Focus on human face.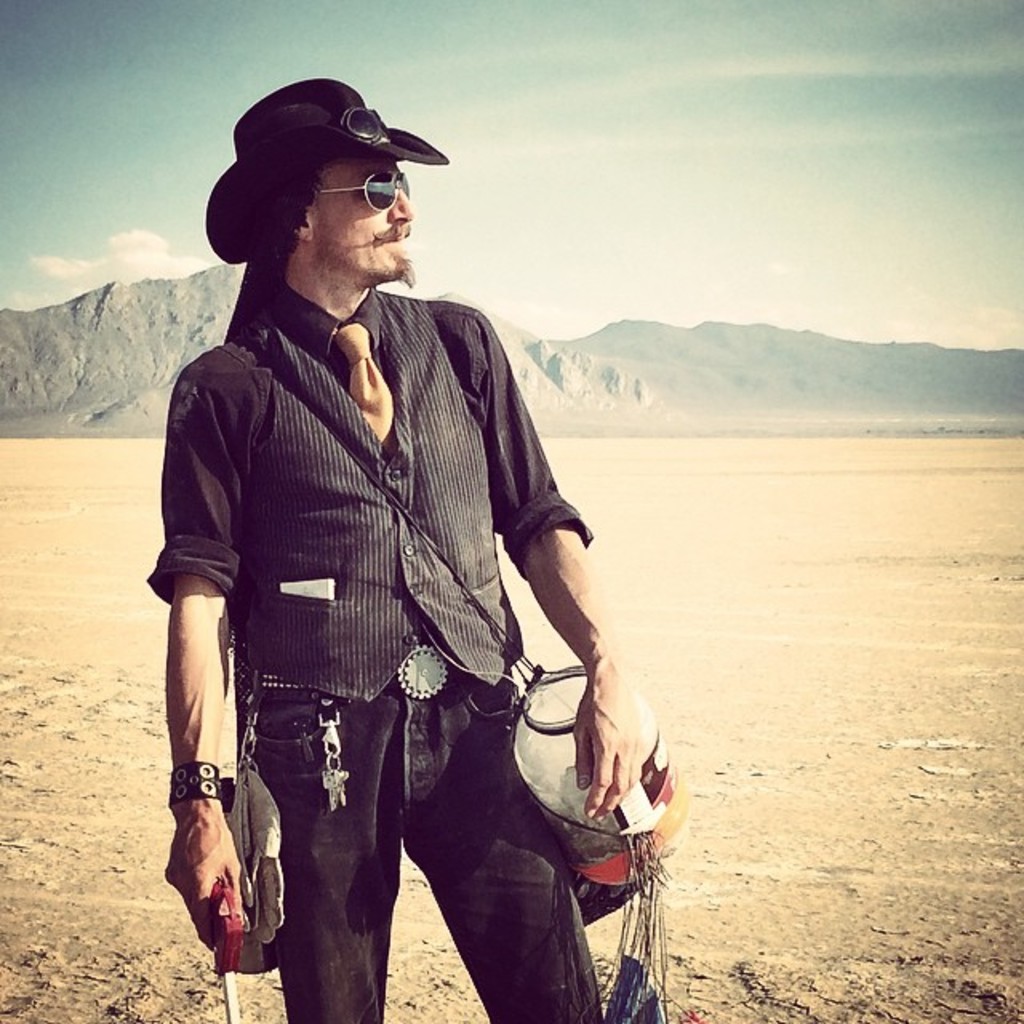
Focused at rect(304, 157, 416, 291).
